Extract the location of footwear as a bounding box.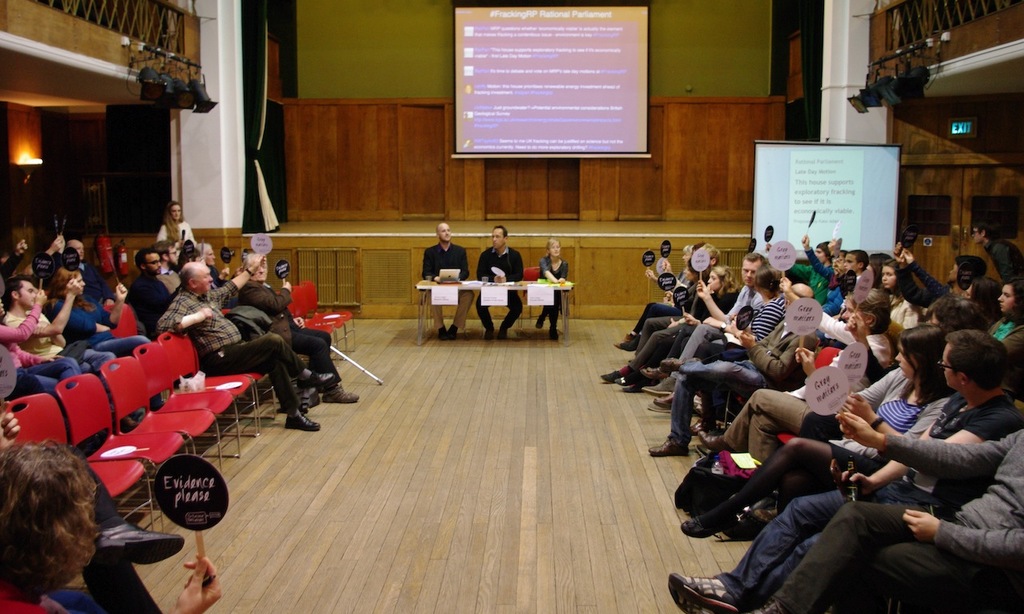
(x1=298, y1=371, x2=331, y2=387).
